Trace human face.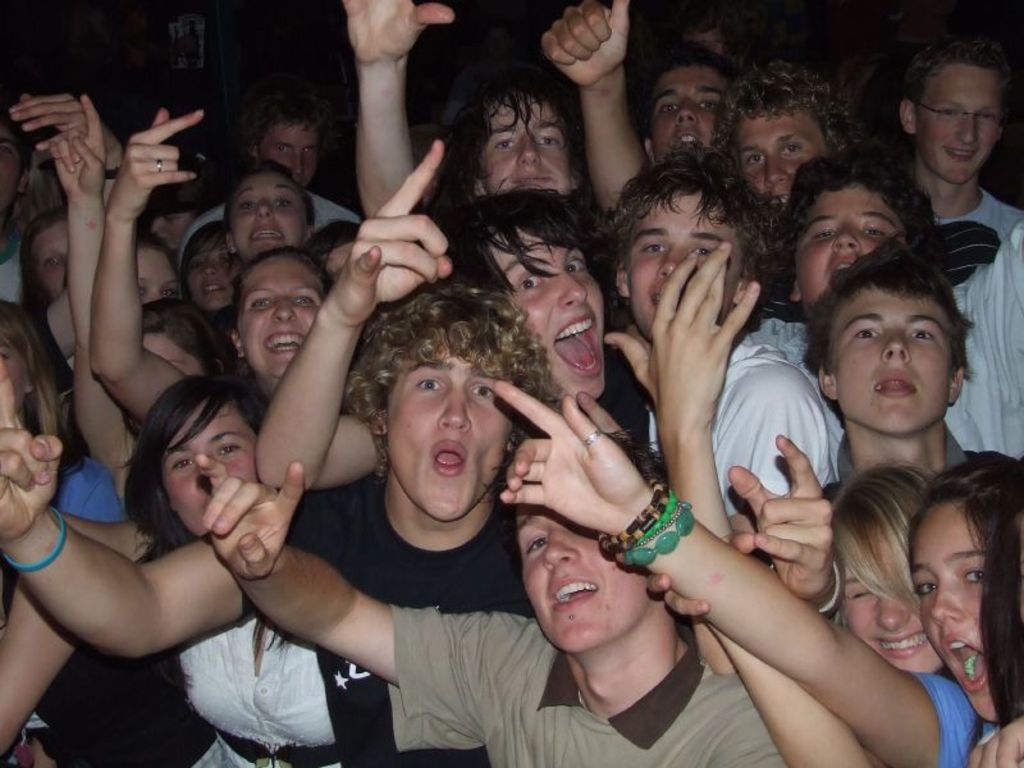
Traced to {"left": 1, "top": 132, "right": 18, "bottom": 204}.
